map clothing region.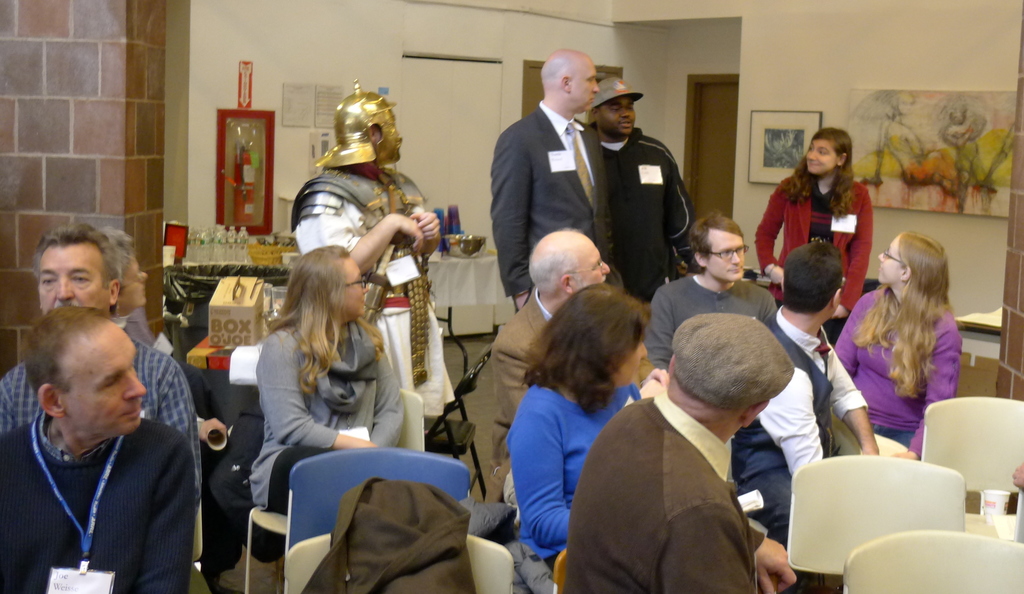
Mapped to (x1=828, y1=285, x2=957, y2=452).
